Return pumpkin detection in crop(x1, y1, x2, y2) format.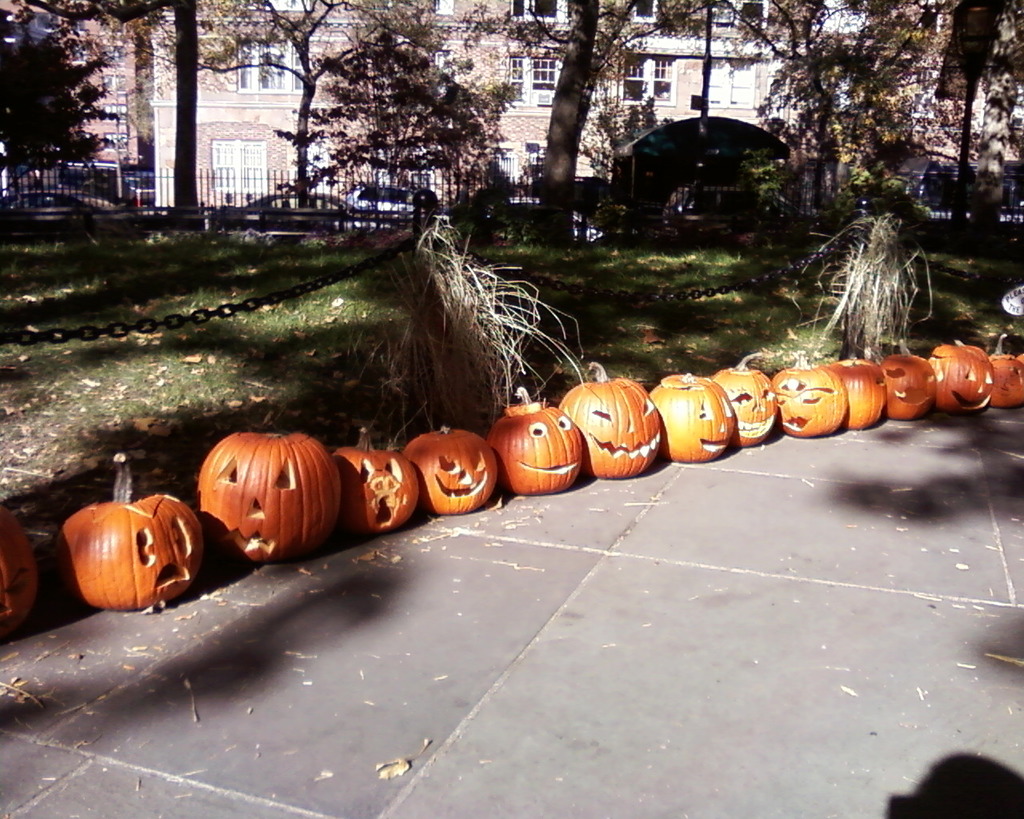
crop(1011, 350, 1023, 364).
